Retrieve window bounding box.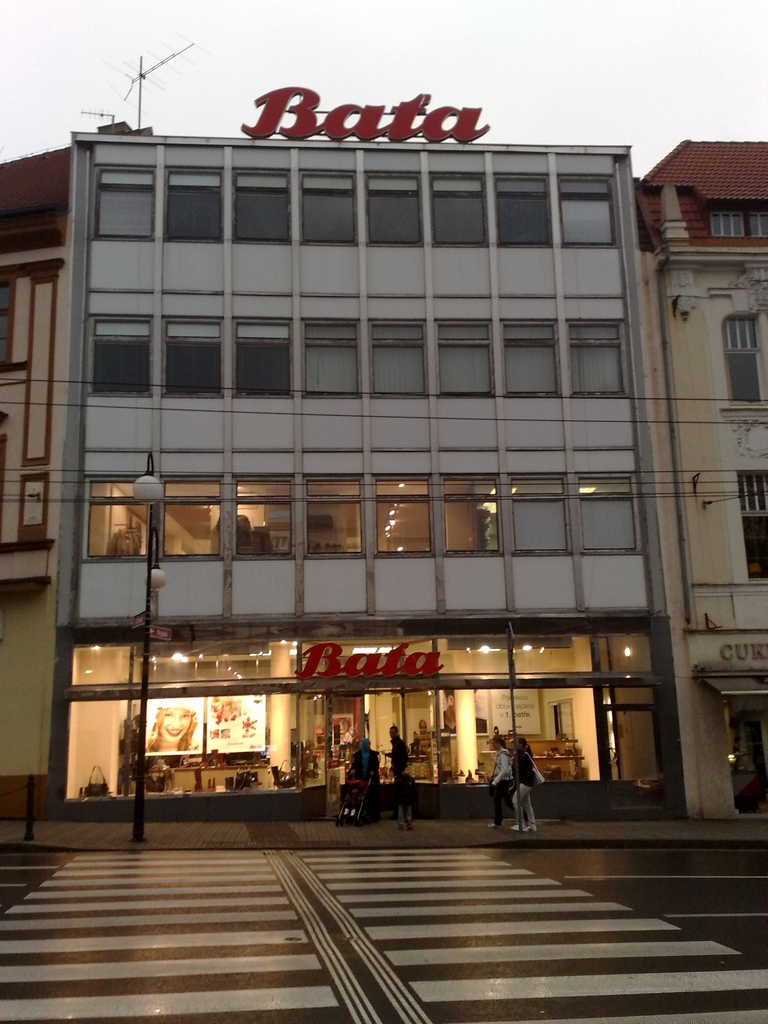
Bounding box: rect(301, 321, 360, 395).
